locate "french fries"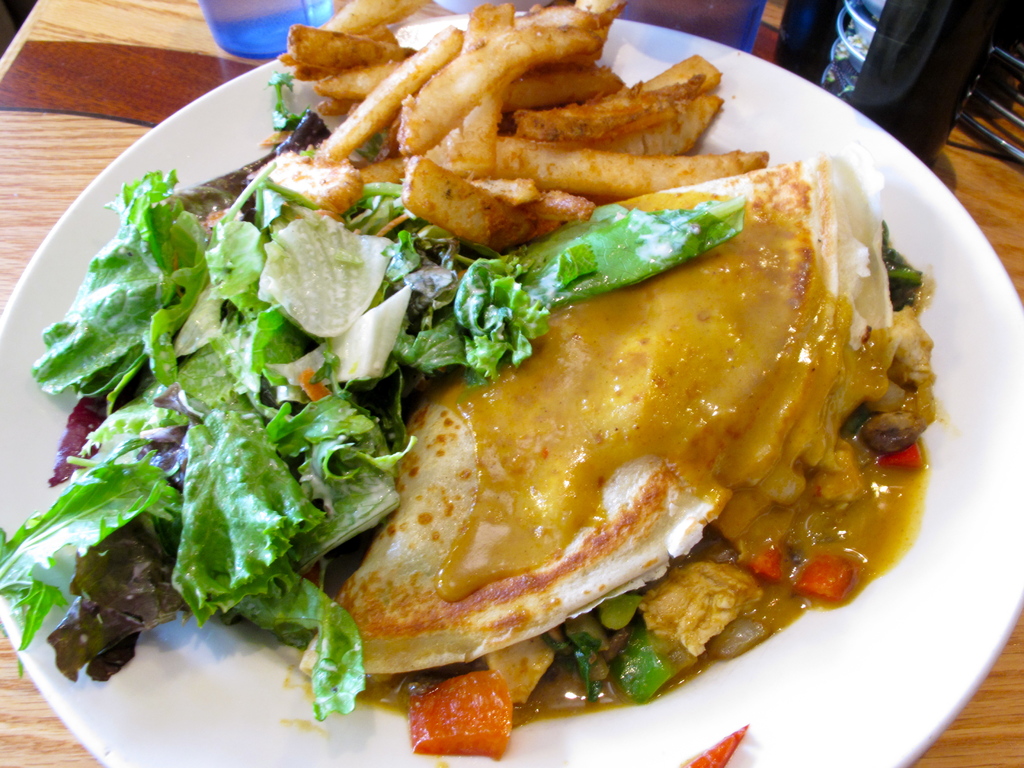
left=498, top=53, right=720, bottom=150
